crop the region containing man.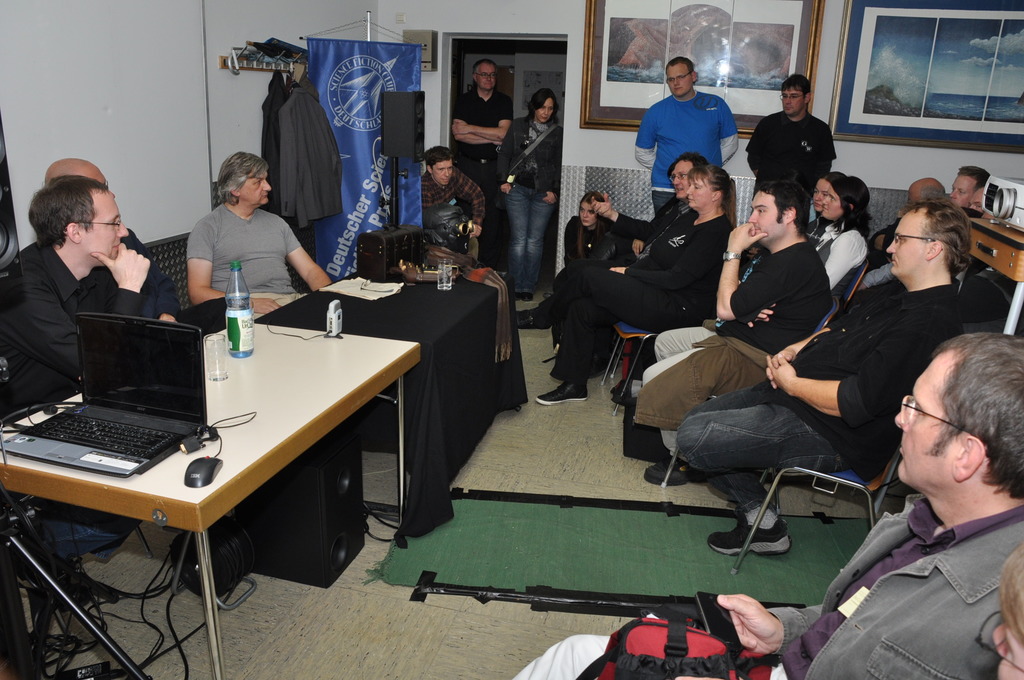
Crop region: (868,176,945,264).
